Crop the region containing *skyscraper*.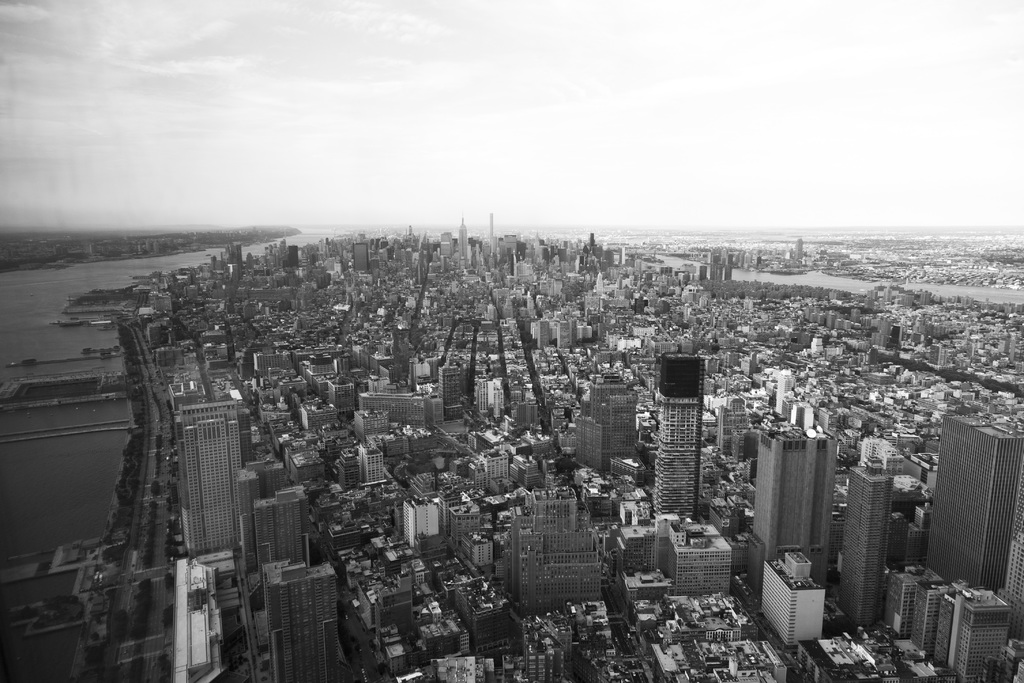
Crop region: crop(456, 213, 470, 259).
